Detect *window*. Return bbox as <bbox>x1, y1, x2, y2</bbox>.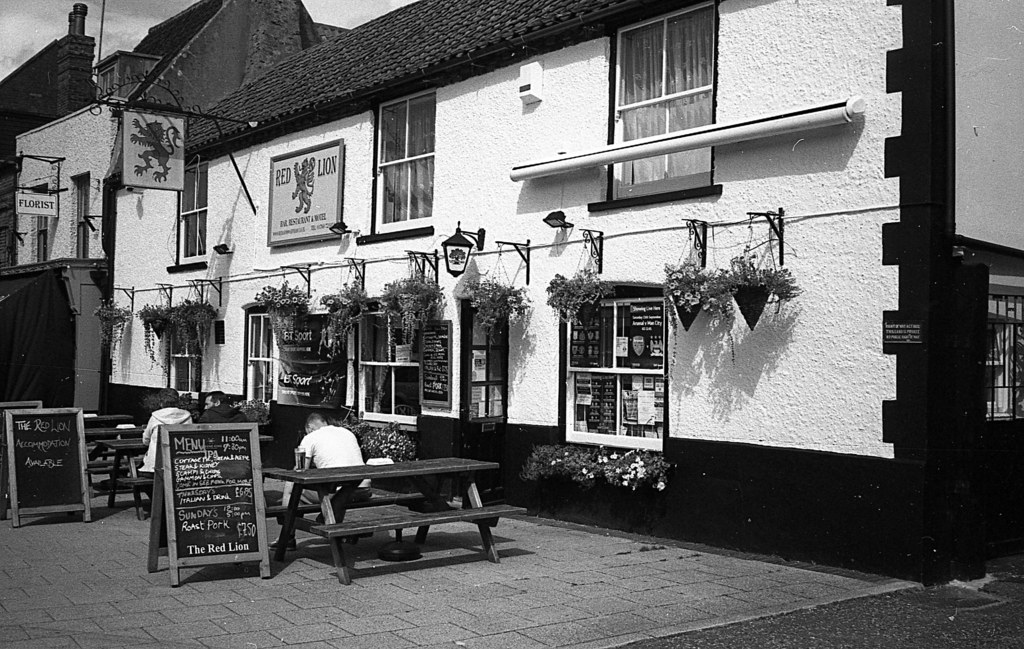
<bbox>975, 287, 1023, 423</bbox>.
